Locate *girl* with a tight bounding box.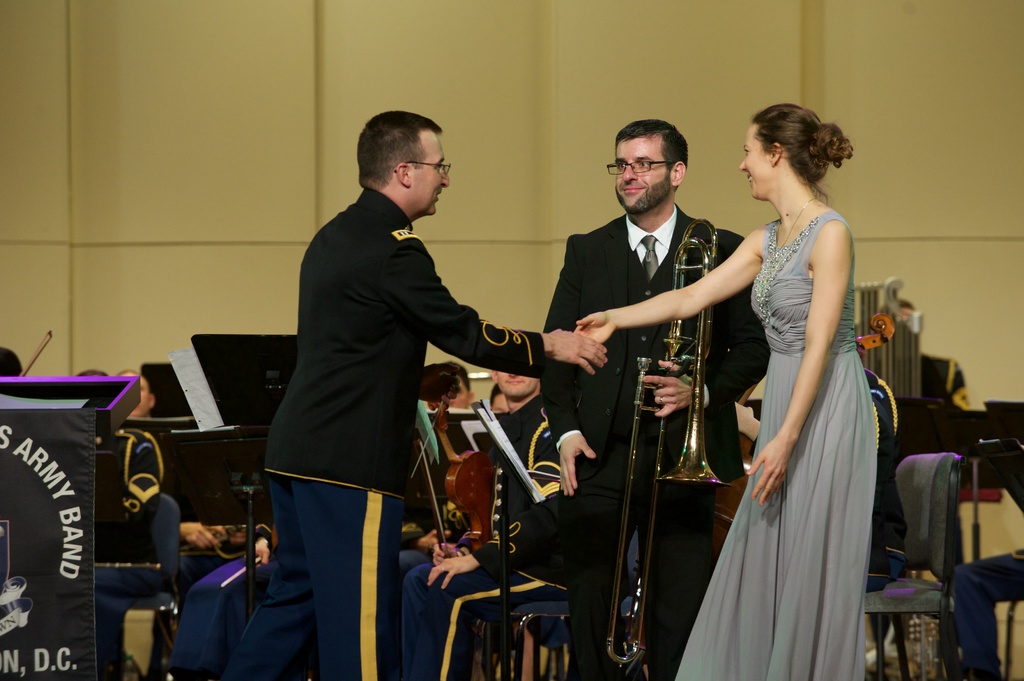
(568, 100, 875, 680).
